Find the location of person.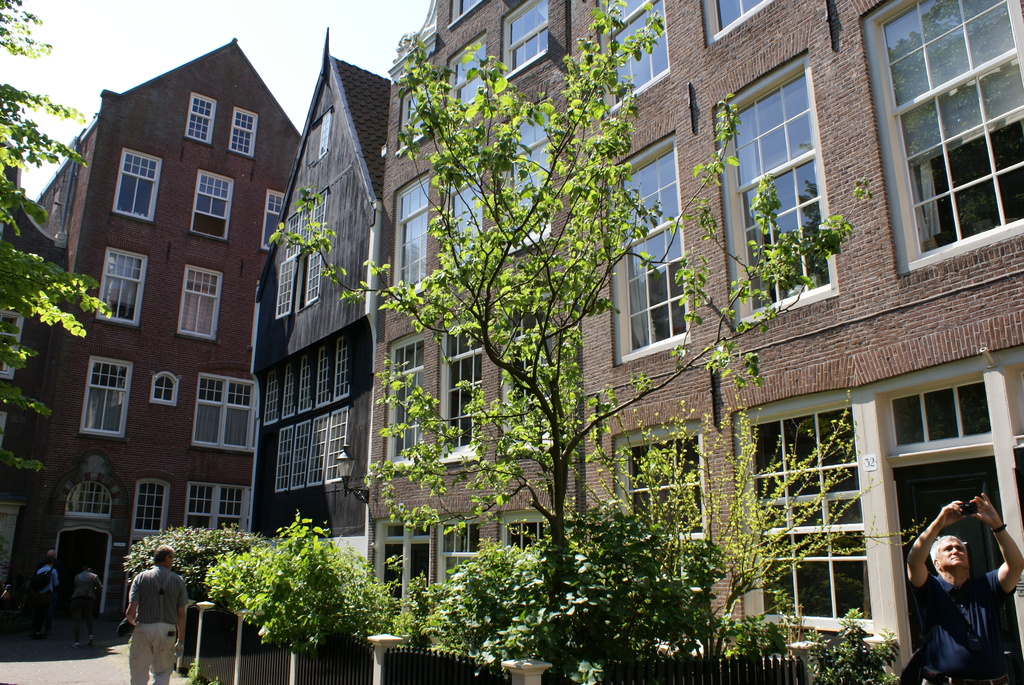
Location: 122, 541, 191, 684.
